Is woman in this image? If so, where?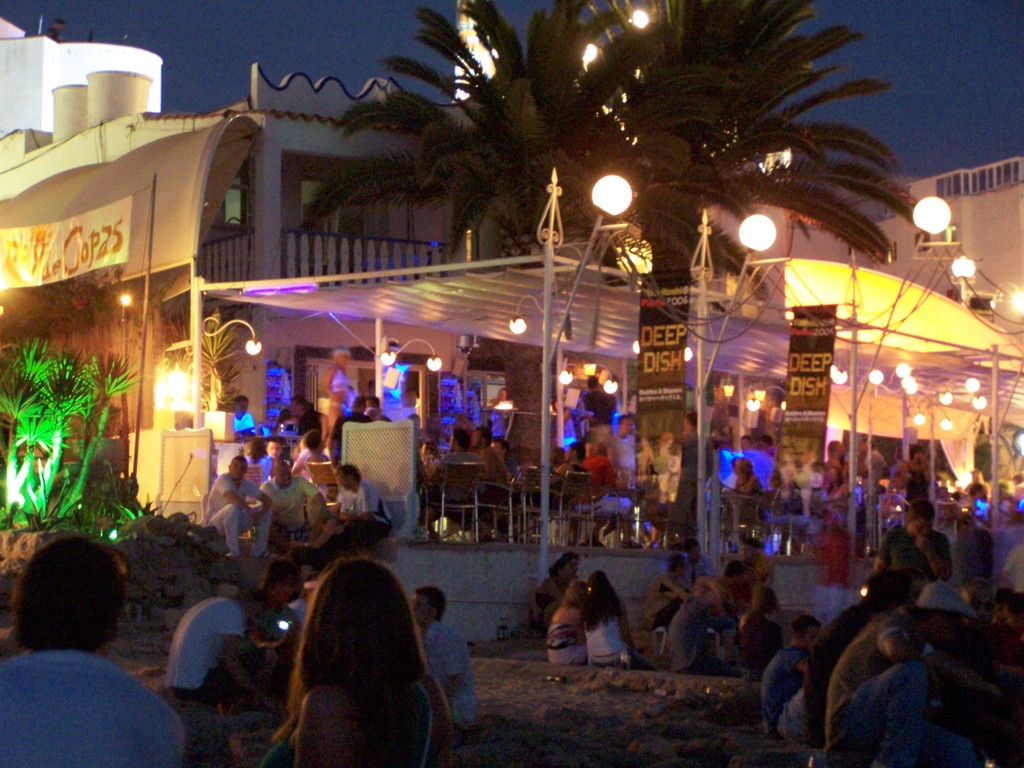
Yes, at 730, 589, 786, 685.
